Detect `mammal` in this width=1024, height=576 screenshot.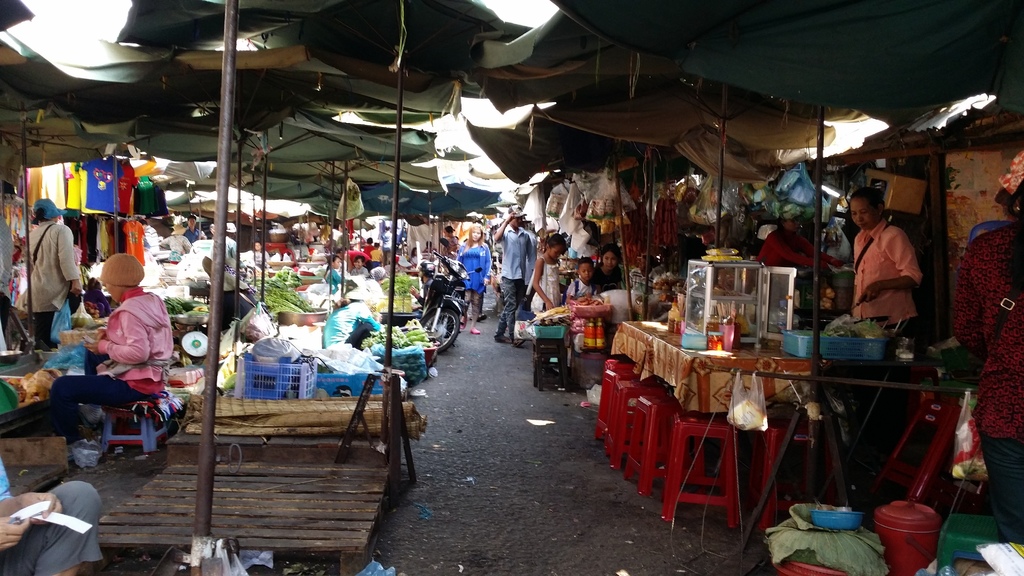
Detection: bbox=[66, 265, 168, 449].
